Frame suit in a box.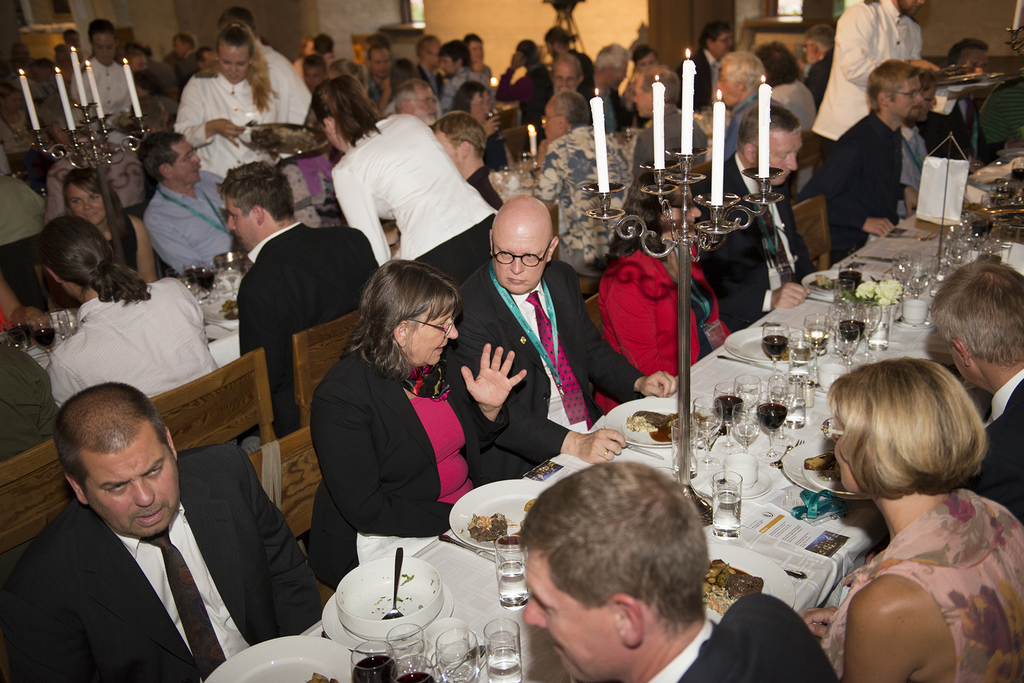
bbox=[300, 351, 517, 590].
